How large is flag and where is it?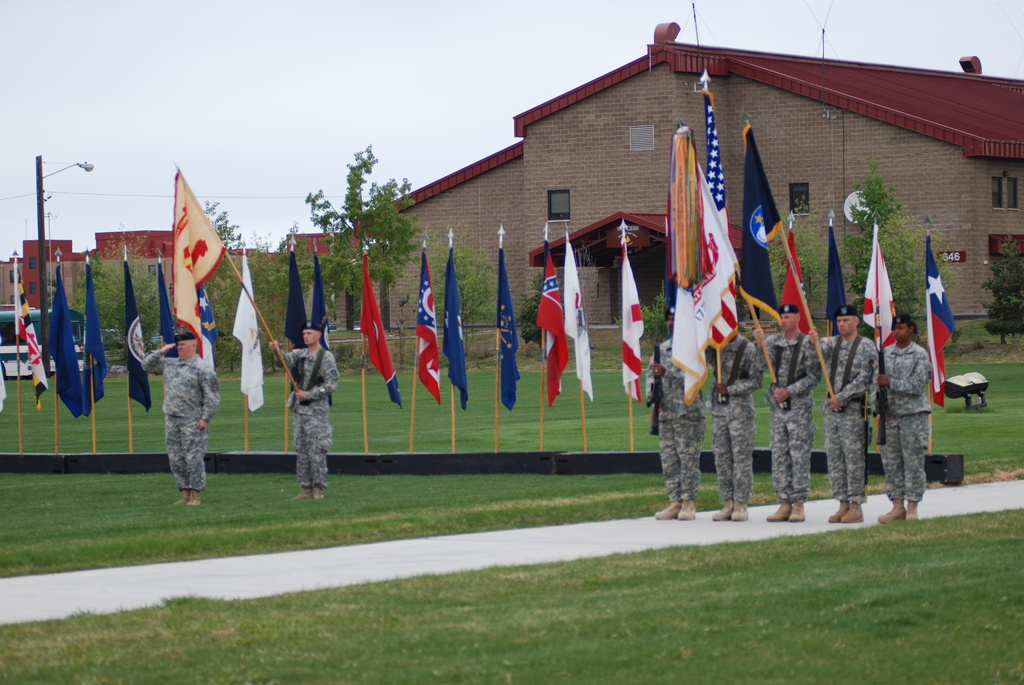
Bounding box: 704,87,737,358.
